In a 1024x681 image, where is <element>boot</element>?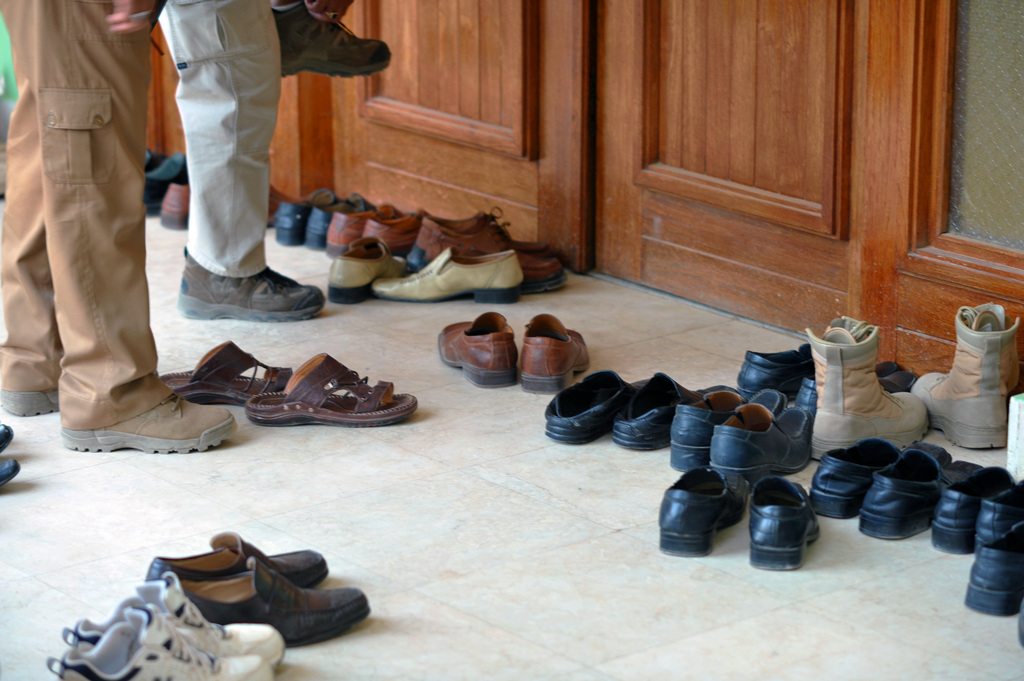
(801,319,924,461).
